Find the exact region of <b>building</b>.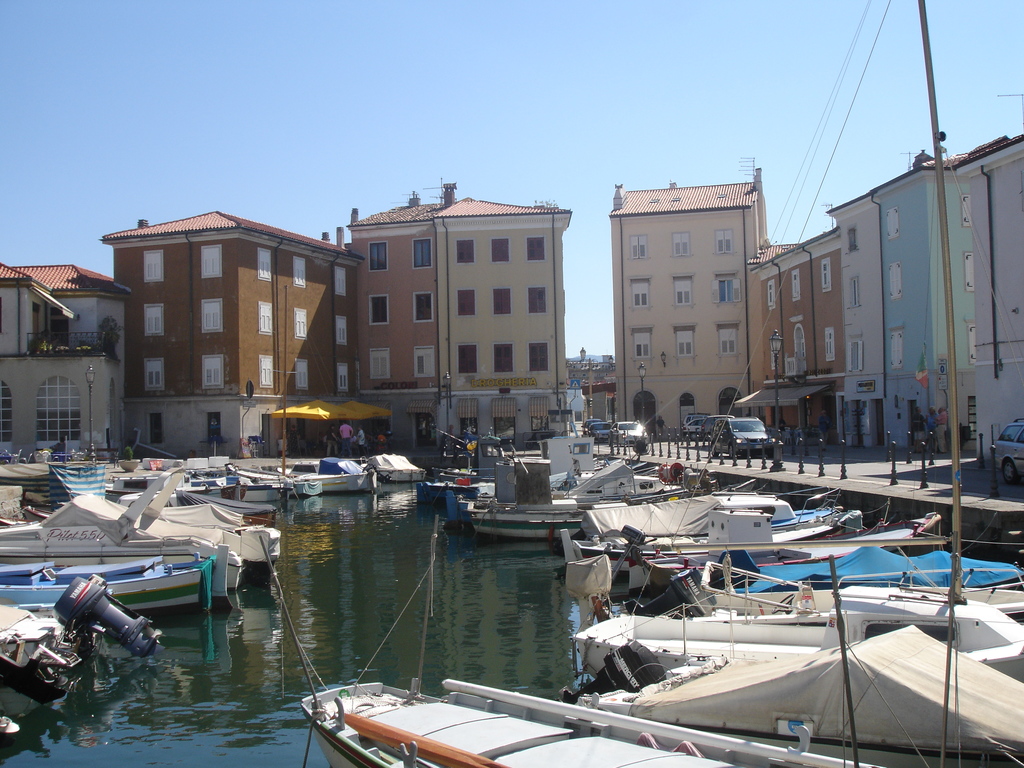
Exact region: (606, 167, 774, 433).
